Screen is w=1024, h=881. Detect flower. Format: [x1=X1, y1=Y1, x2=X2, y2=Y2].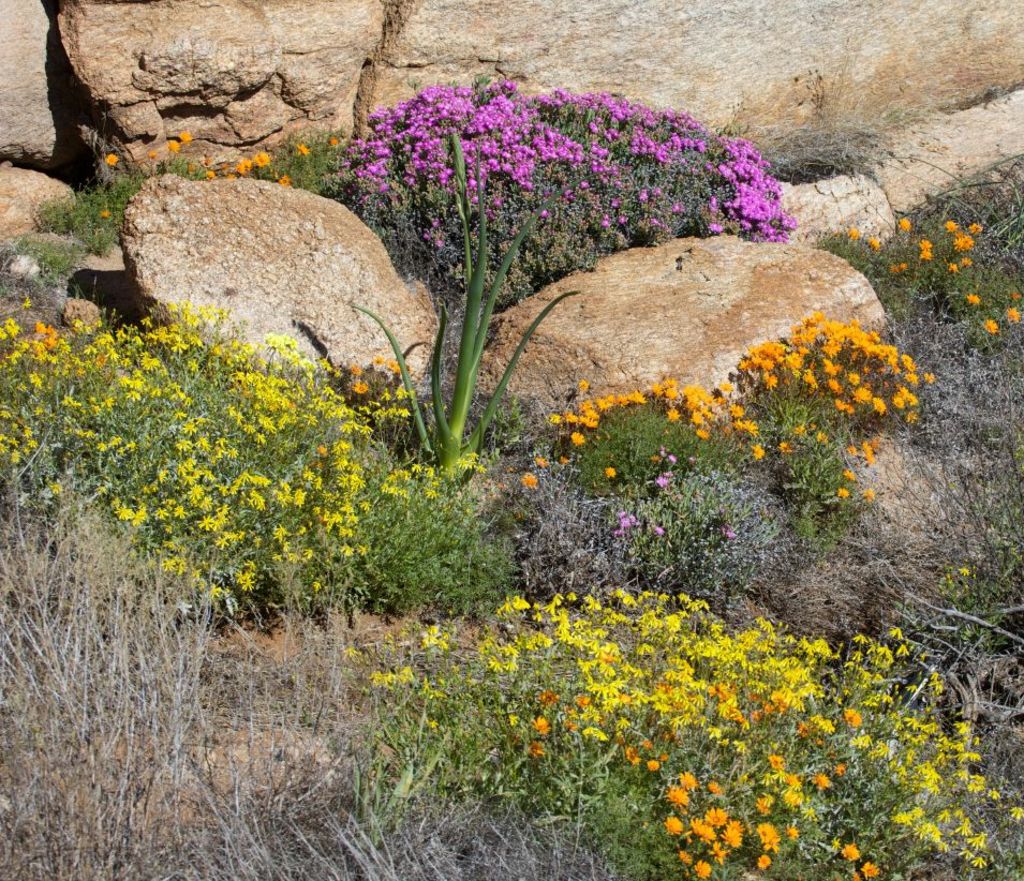
[x1=839, y1=492, x2=843, y2=495].
